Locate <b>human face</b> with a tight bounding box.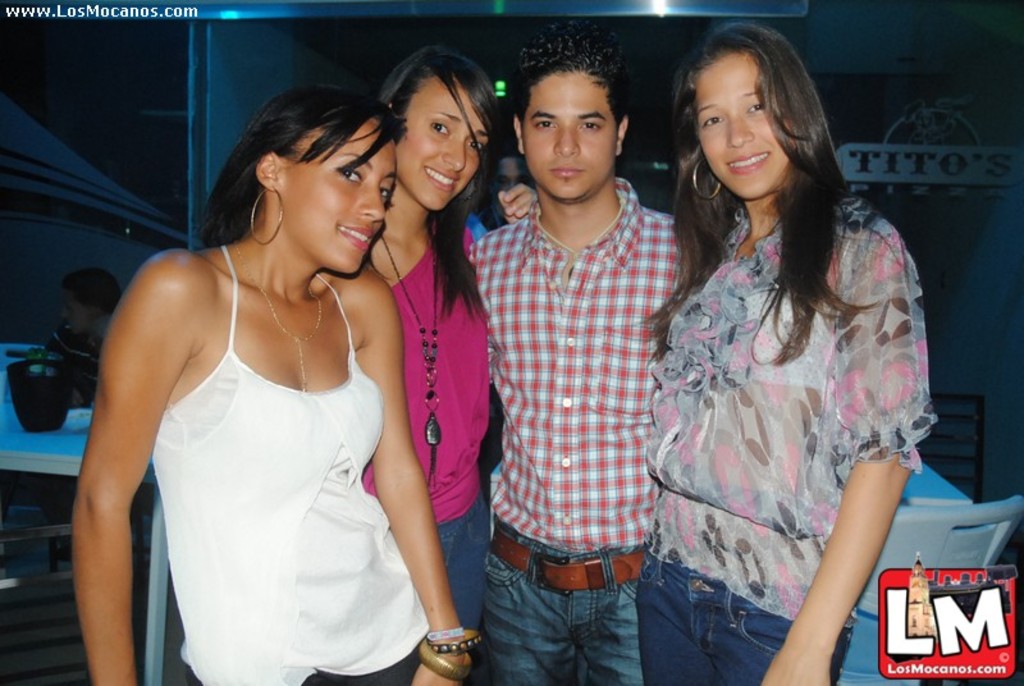
bbox=[401, 73, 497, 201].
